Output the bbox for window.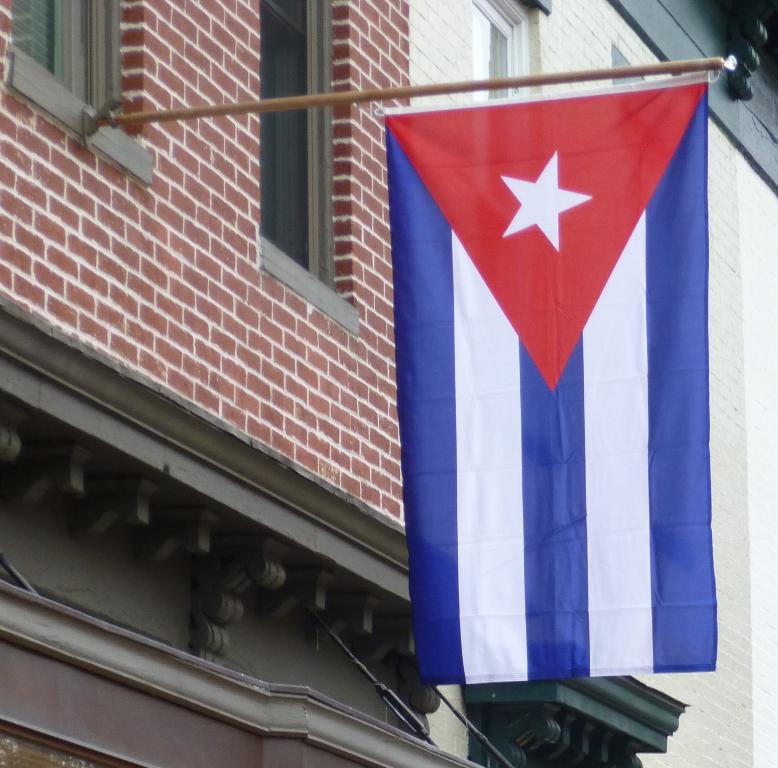
x1=611, y1=41, x2=652, y2=85.
